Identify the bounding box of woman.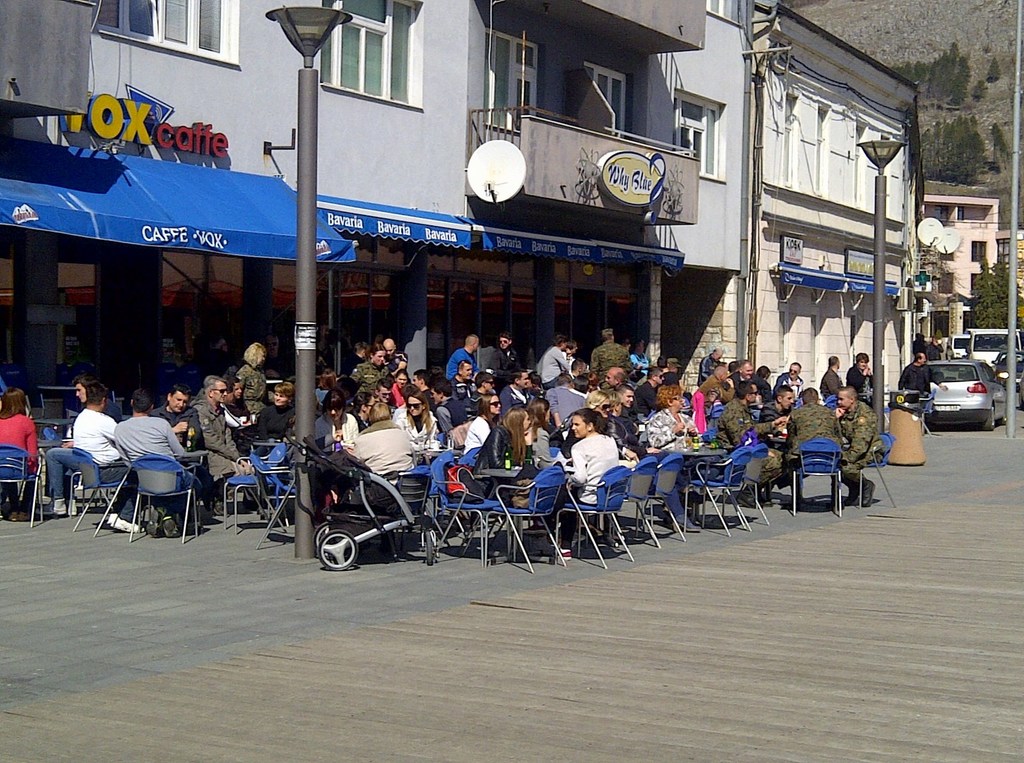
bbox(523, 397, 570, 465).
